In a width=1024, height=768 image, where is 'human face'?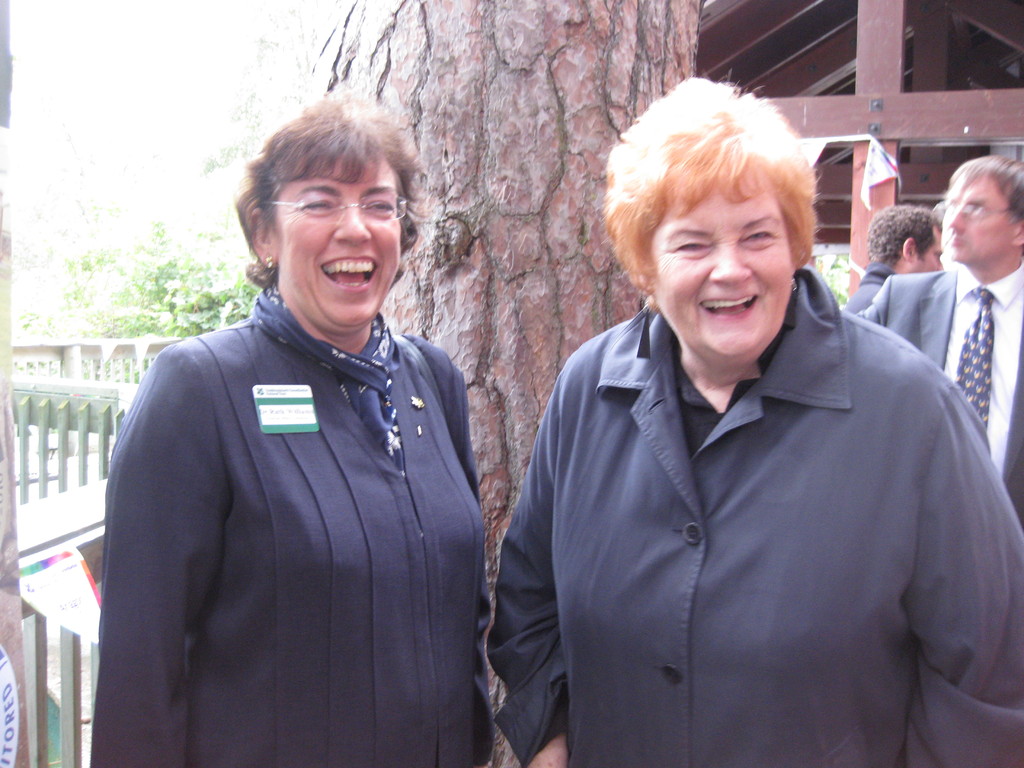
<box>271,160,399,336</box>.
